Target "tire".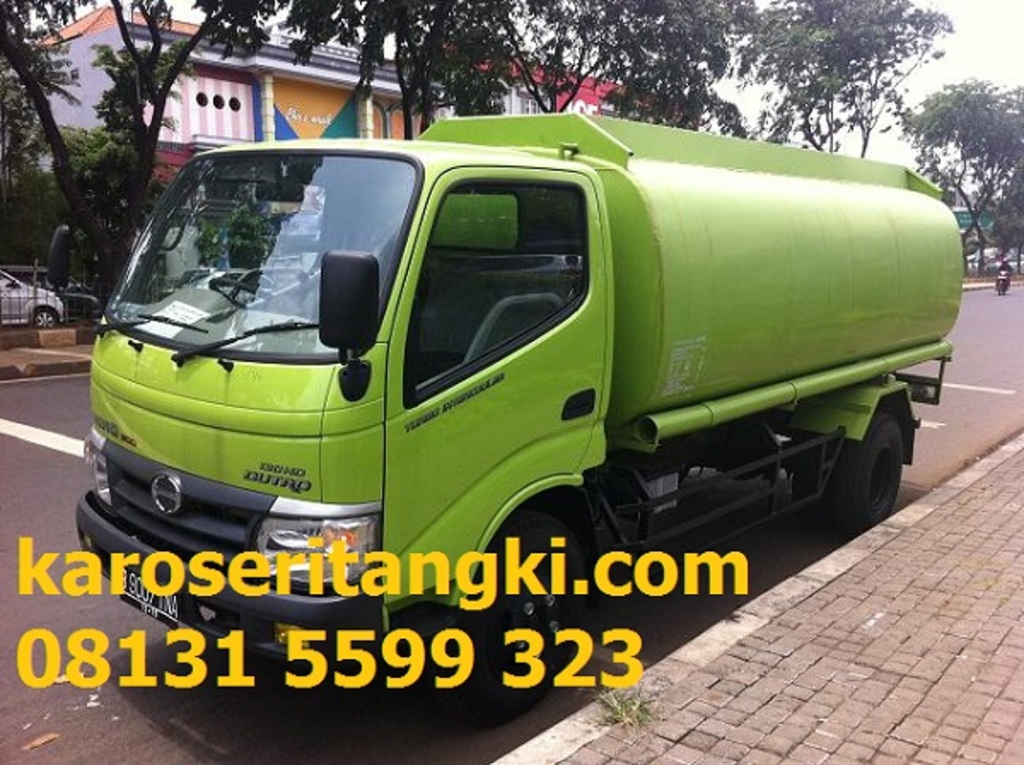
Target region: <bbox>31, 309, 55, 324</bbox>.
